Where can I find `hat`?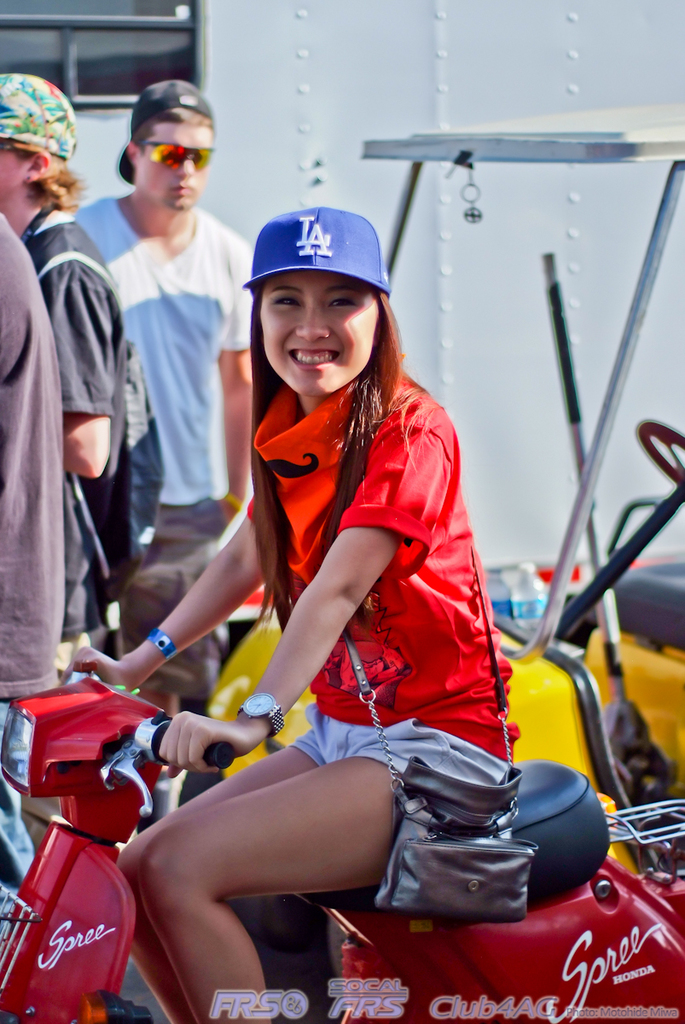
You can find it at pyautogui.locateOnScreen(116, 79, 213, 187).
